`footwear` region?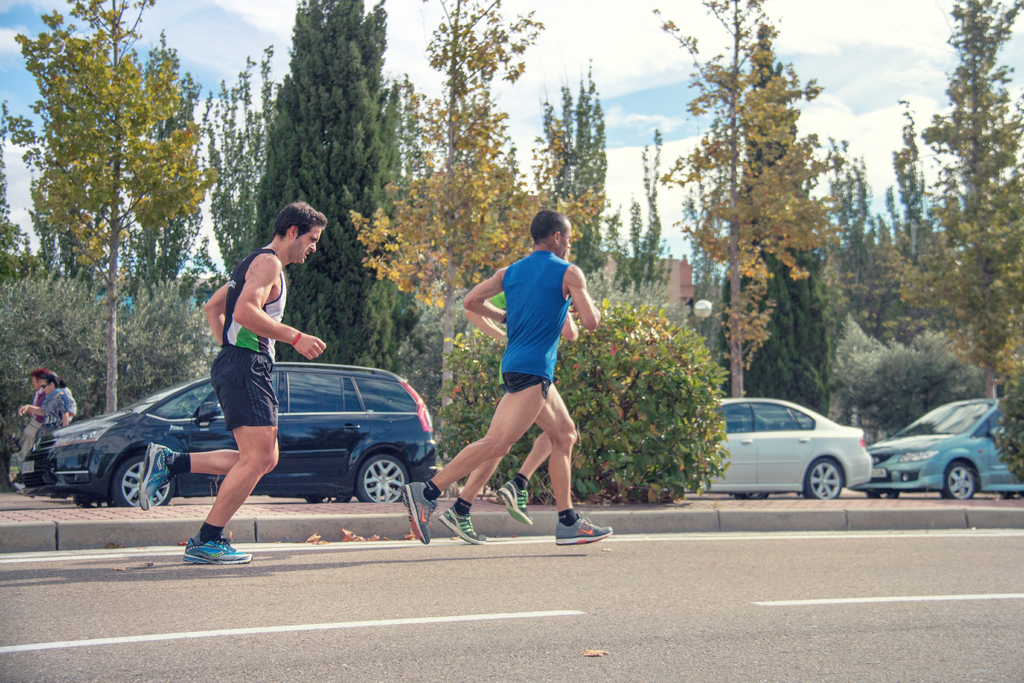
170 521 238 573
